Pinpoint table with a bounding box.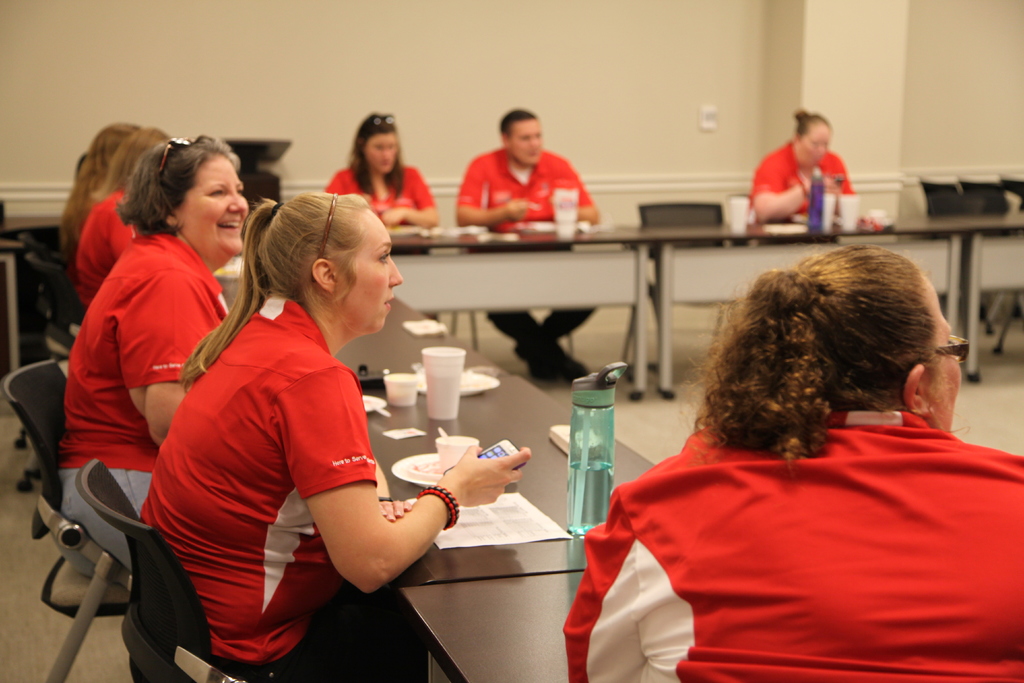
box(362, 372, 673, 682).
